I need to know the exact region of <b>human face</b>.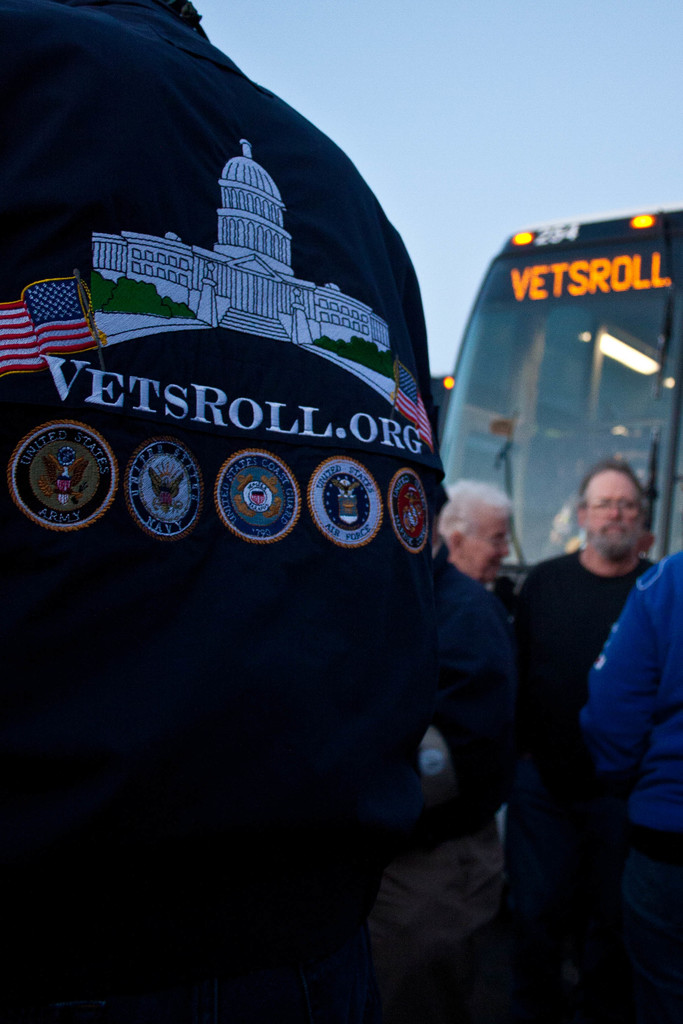
Region: [463,511,509,571].
